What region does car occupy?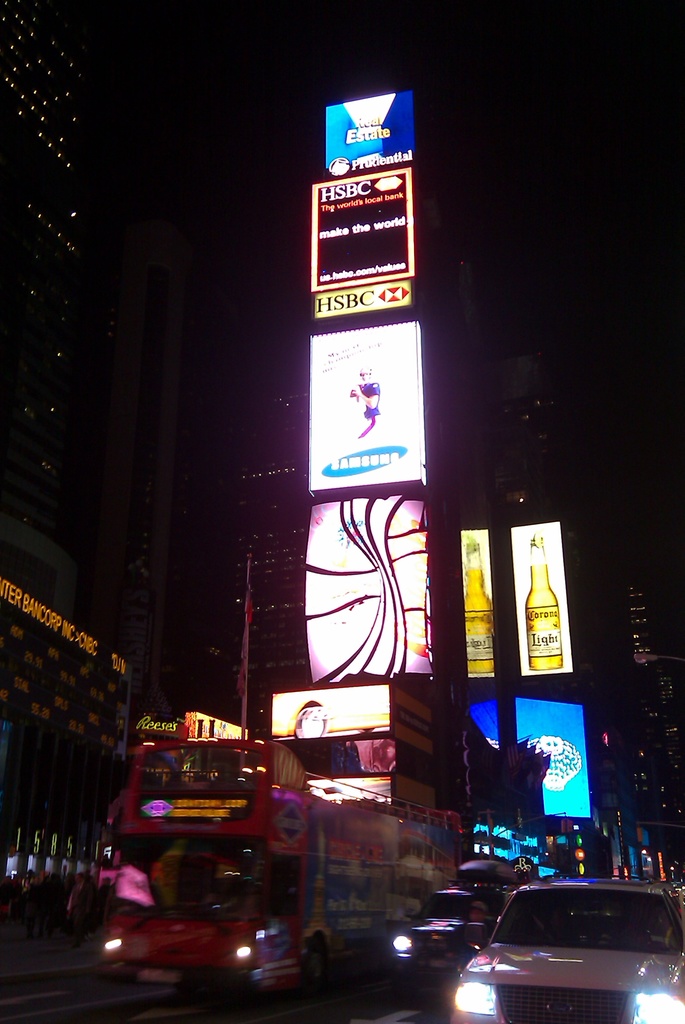
457/874/679/1018.
